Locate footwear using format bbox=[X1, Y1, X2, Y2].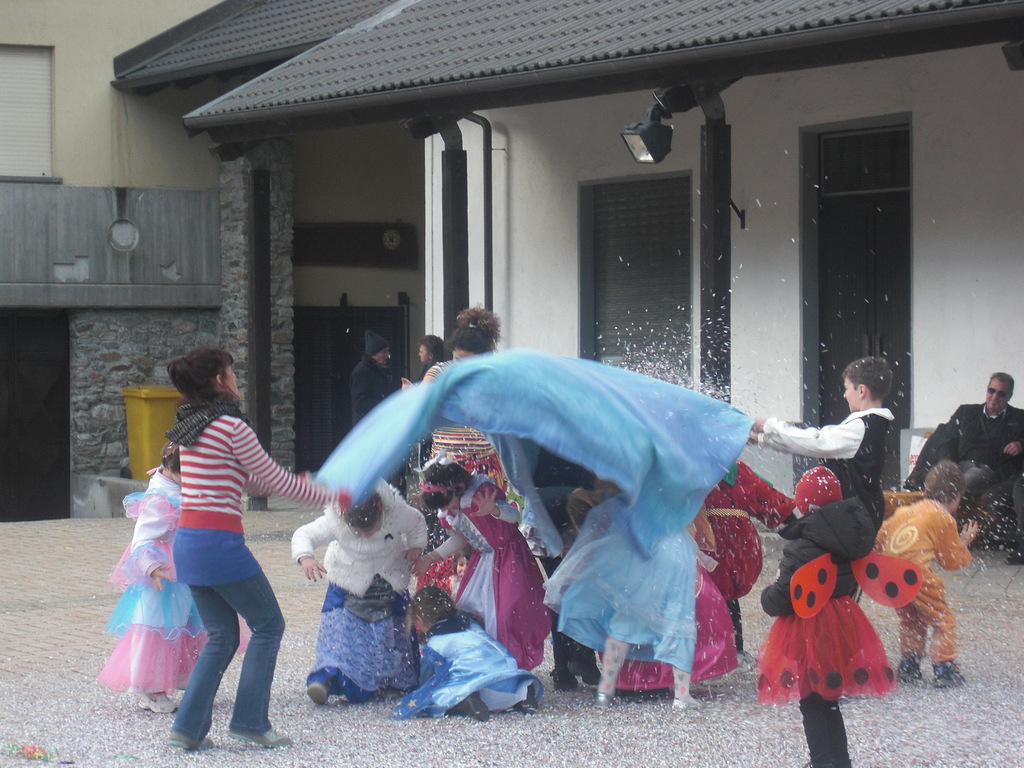
bbox=[932, 664, 966, 689].
